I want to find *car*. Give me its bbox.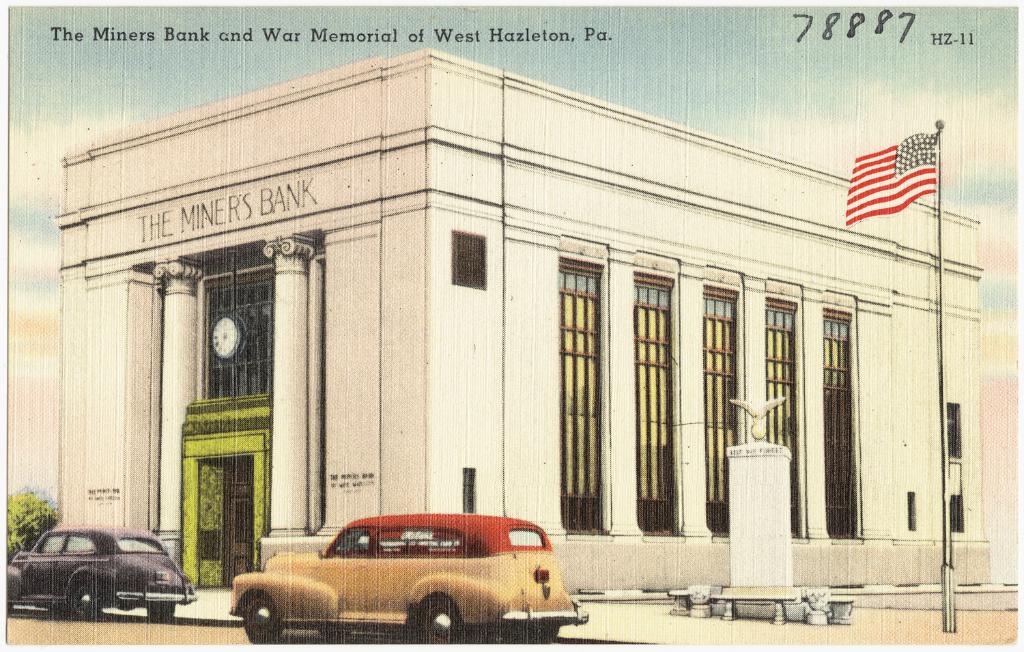
bbox=[227, 511, 589, 641].
